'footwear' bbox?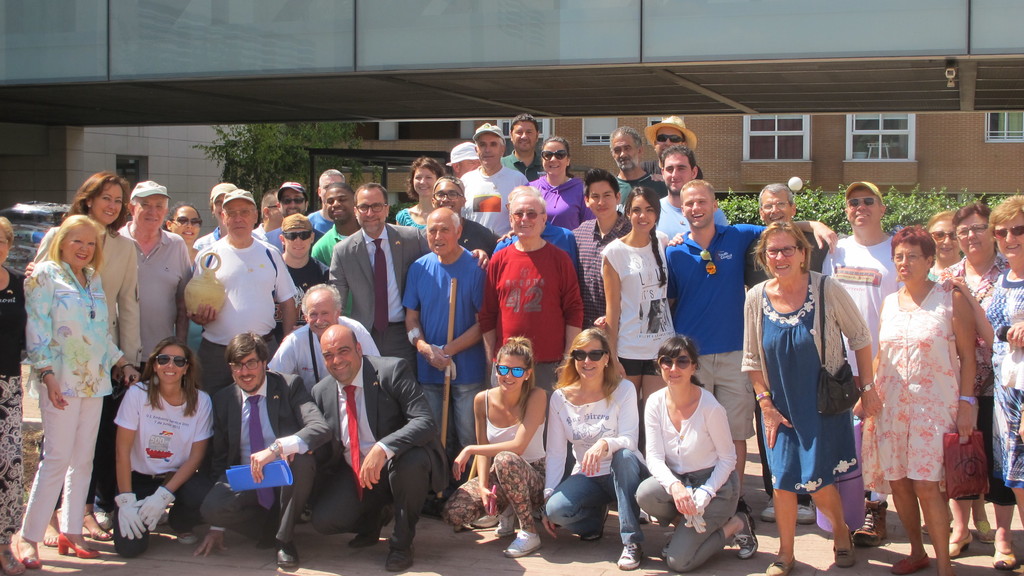
pyautogui.locateOnScreen(735, 497, 757, 525)
